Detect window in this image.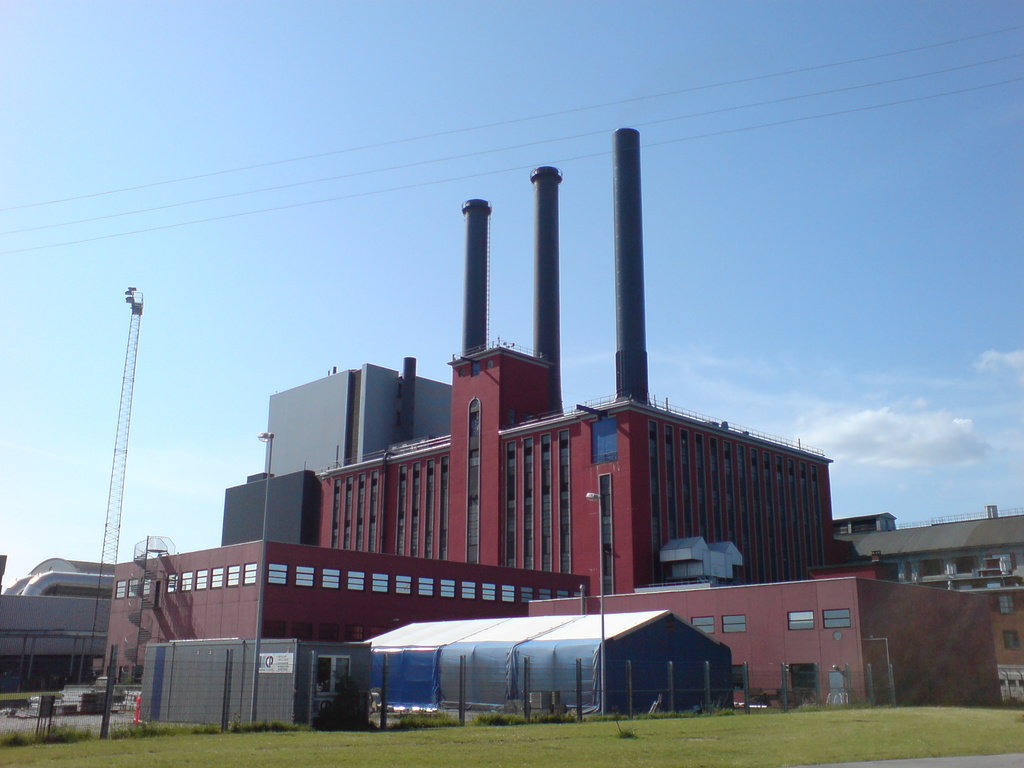
Detection: region(227, 563, 239, 586).
